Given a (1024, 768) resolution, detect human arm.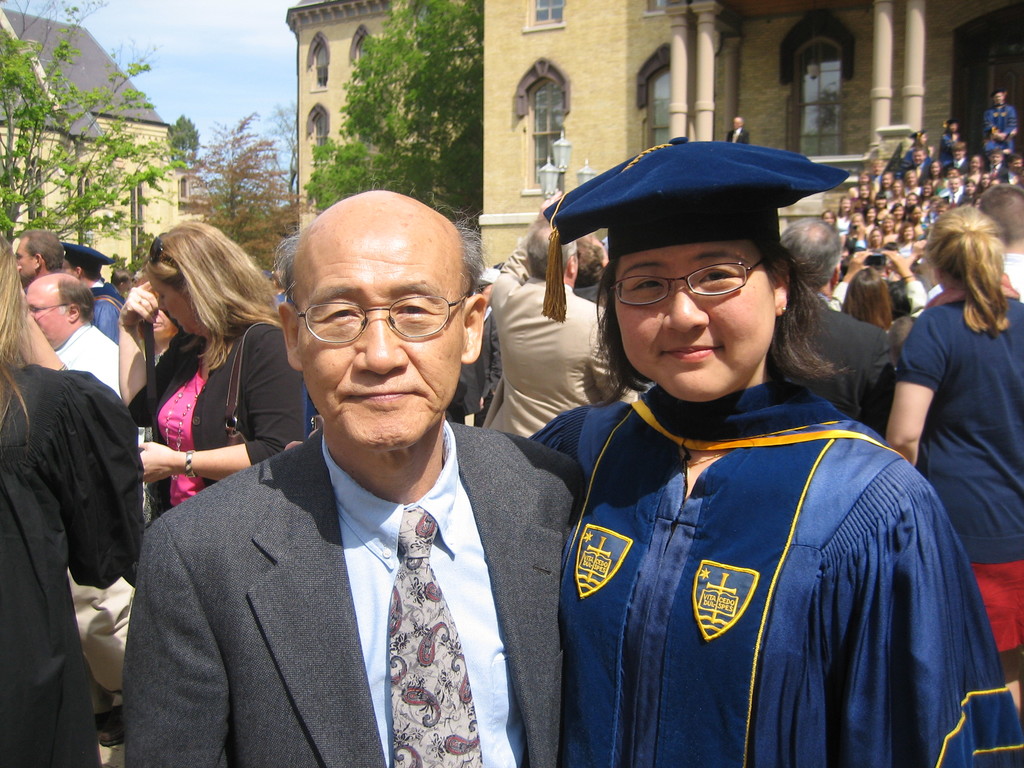
box=[136, 325, 310, 481].
